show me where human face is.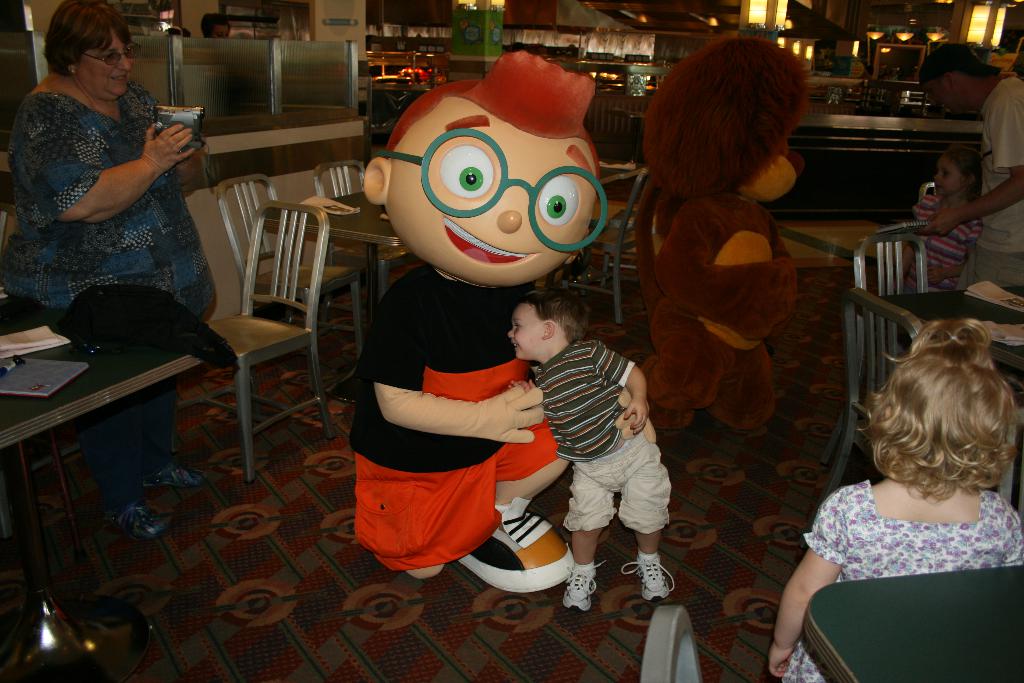
human face is at x1=936 y1=154 x2=961 y2=193.
